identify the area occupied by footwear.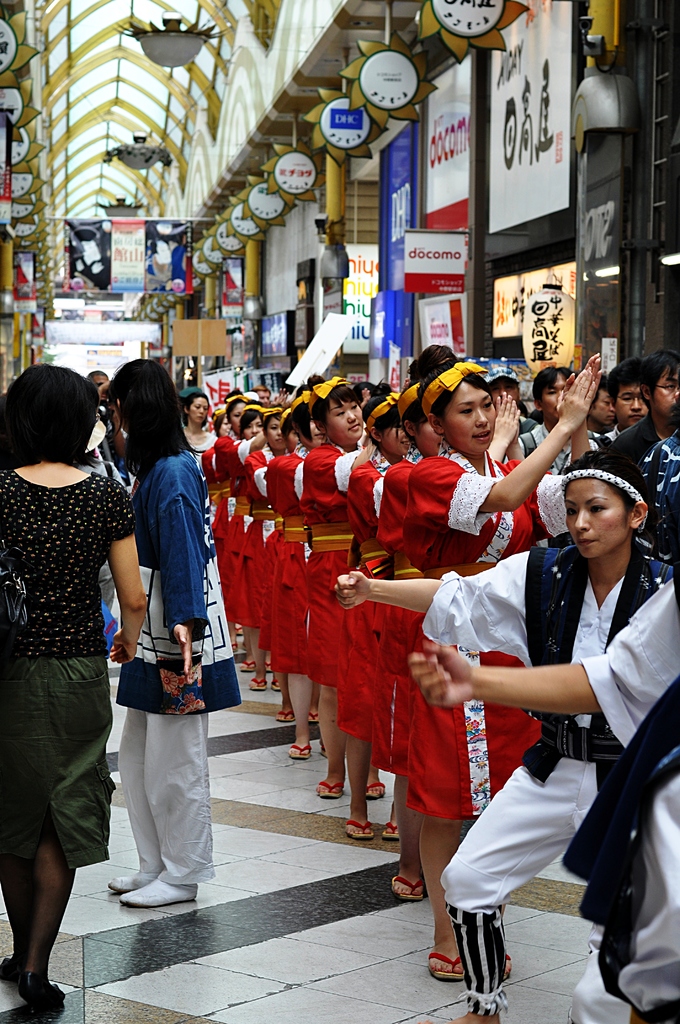
Area: bbox=[227, 637, 238, 653].
